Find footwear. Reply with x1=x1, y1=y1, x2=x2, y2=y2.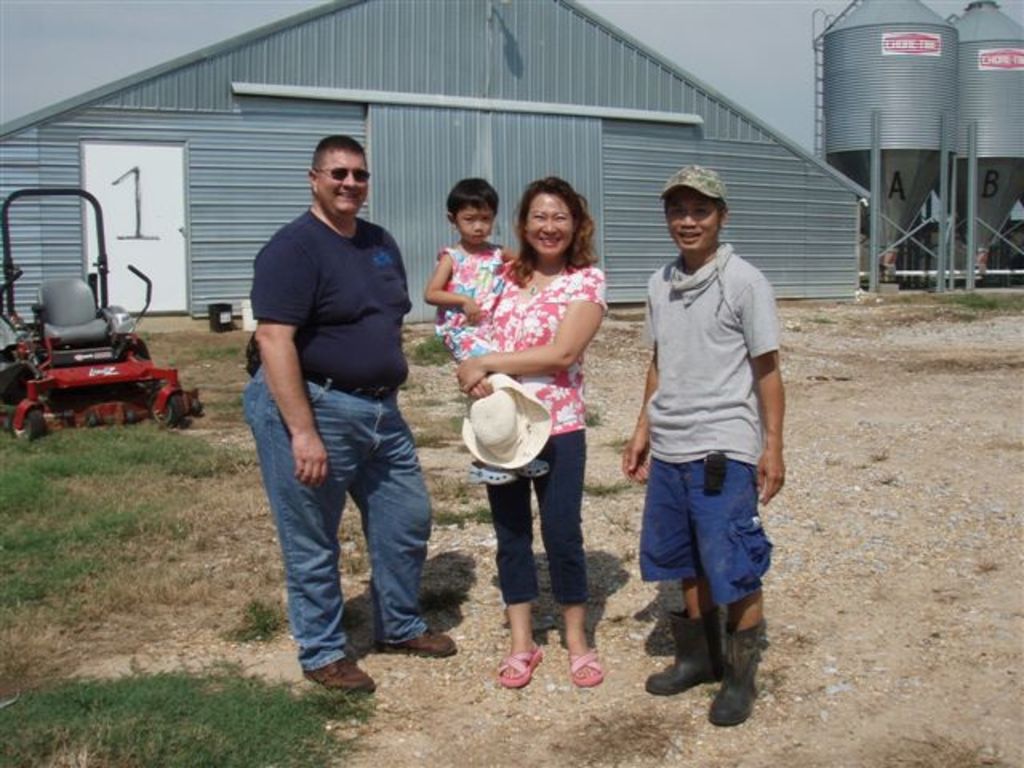
x1=709, y1=619, x2=776, y2=726.
